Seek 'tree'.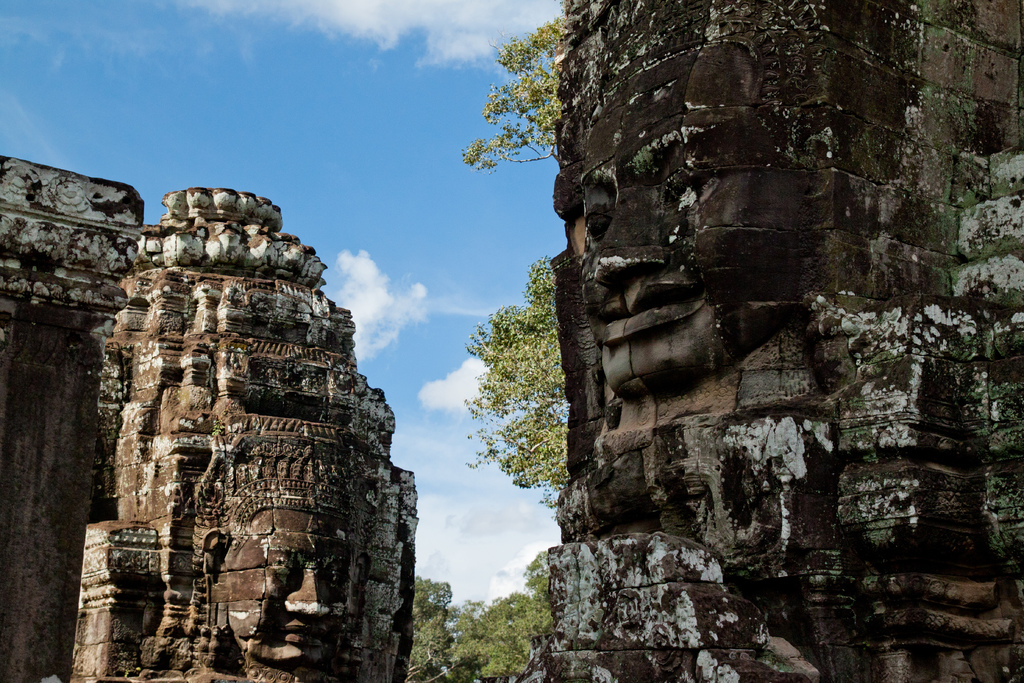
locate(458, 247, 570, 511).
